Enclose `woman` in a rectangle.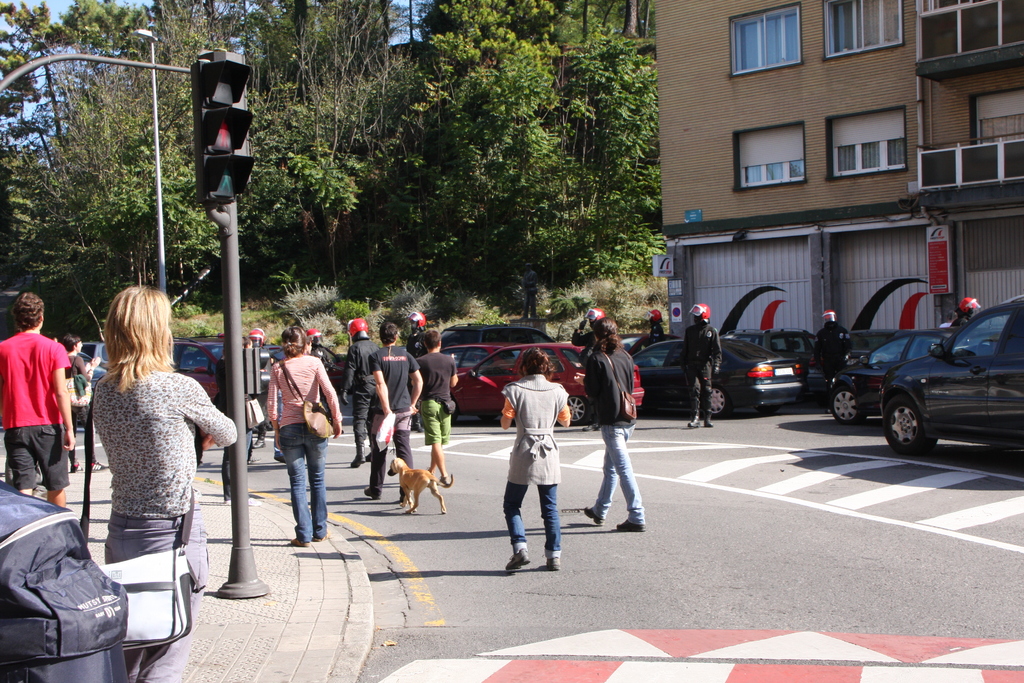
region(64, 334, 111, 473).
